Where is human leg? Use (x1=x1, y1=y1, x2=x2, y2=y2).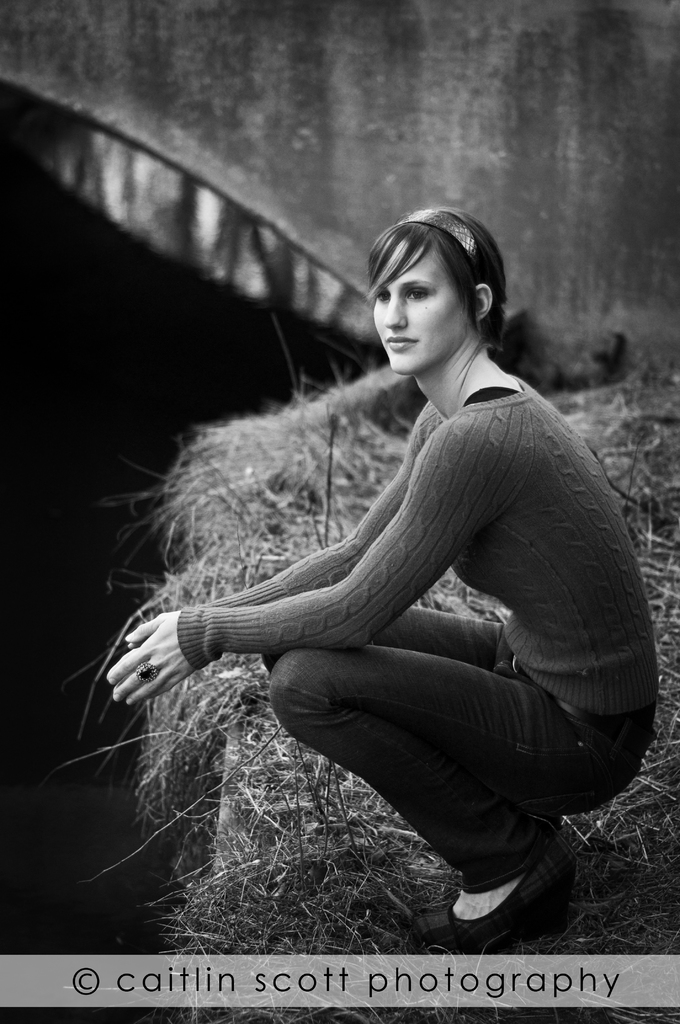
(x1=261, y1=636, x2=650, y2=956).
